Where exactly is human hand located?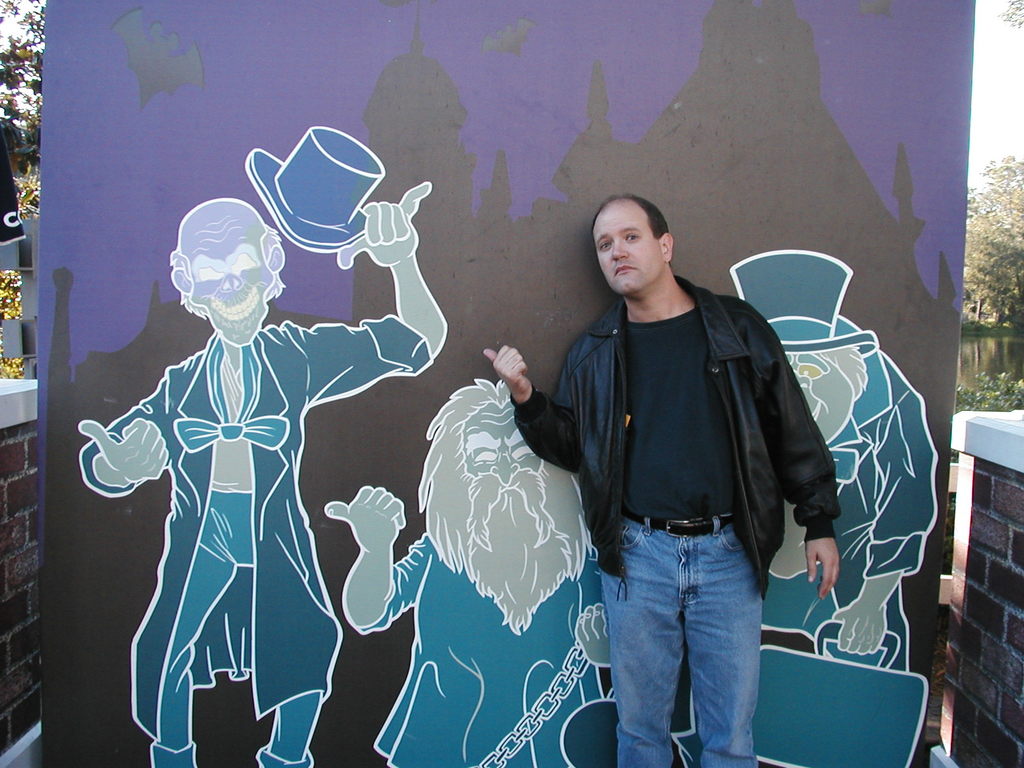
Its bounding box is bbox=[486, 340, 551, 418].
